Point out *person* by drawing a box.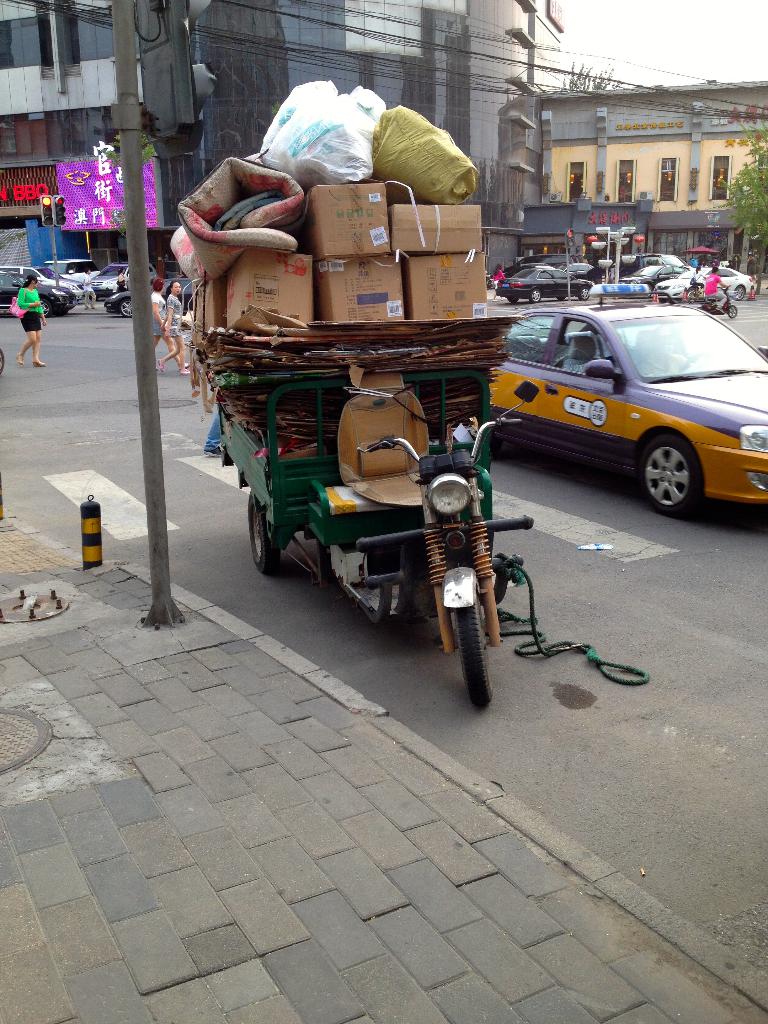
bbox=(150, 276, 193, 371).
